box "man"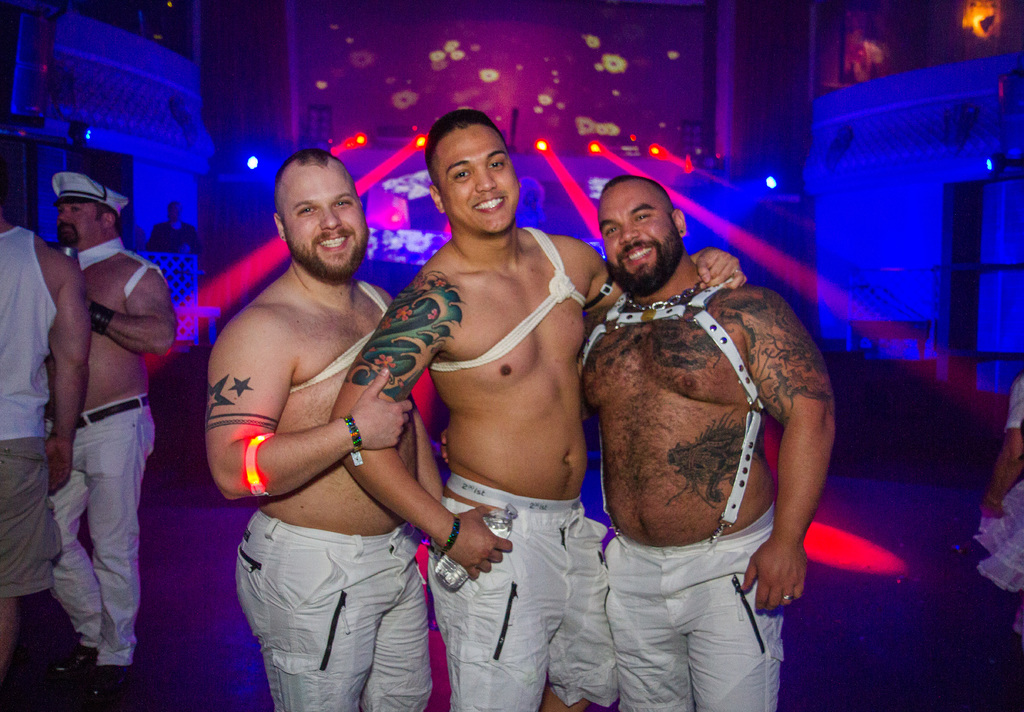
Rect(328, 105, 745, 711)
